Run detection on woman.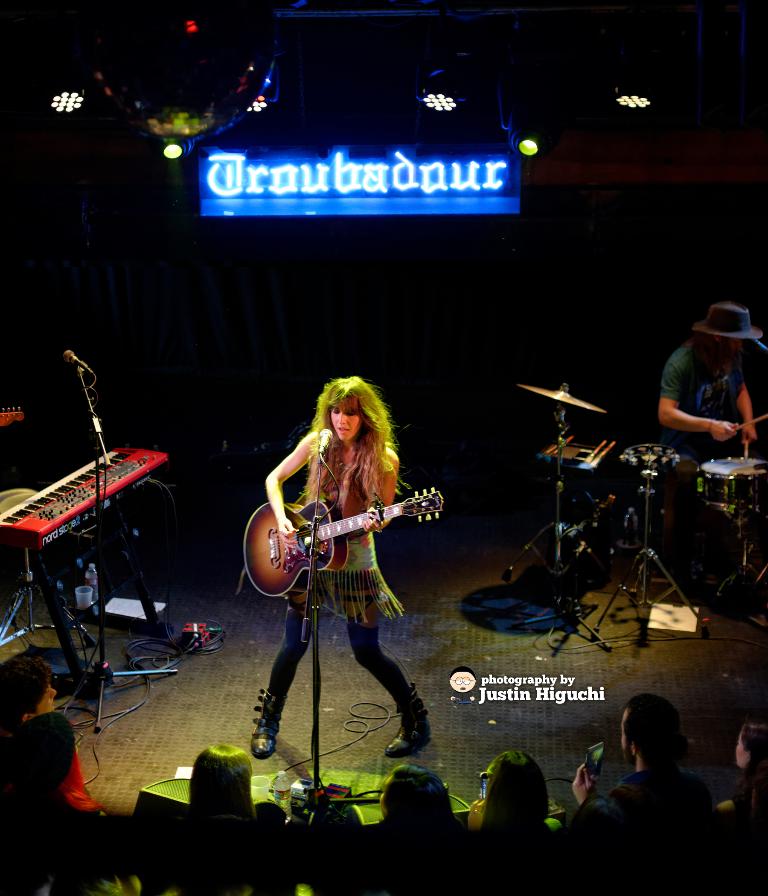
Result: box(369, 765, 476, 895).
